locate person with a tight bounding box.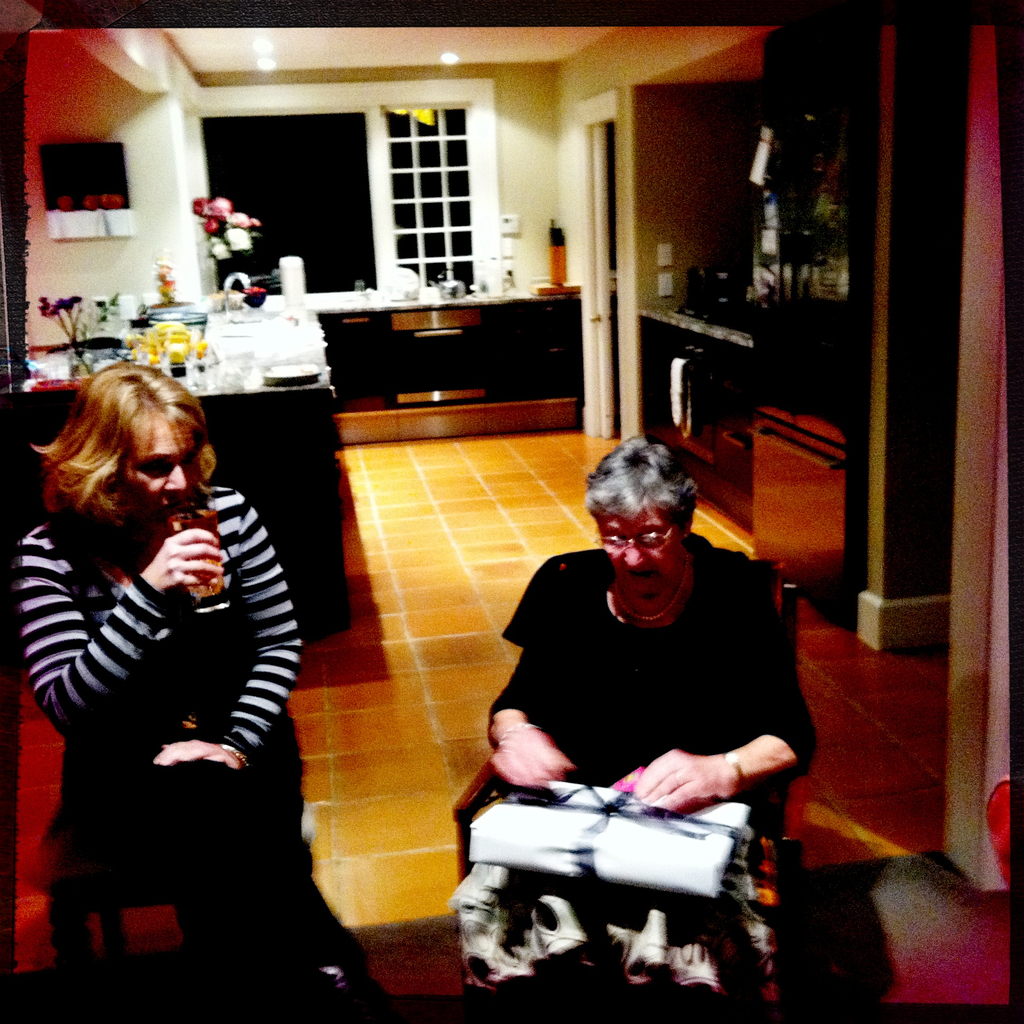
bbox=(458, 433, 819, 1014).
